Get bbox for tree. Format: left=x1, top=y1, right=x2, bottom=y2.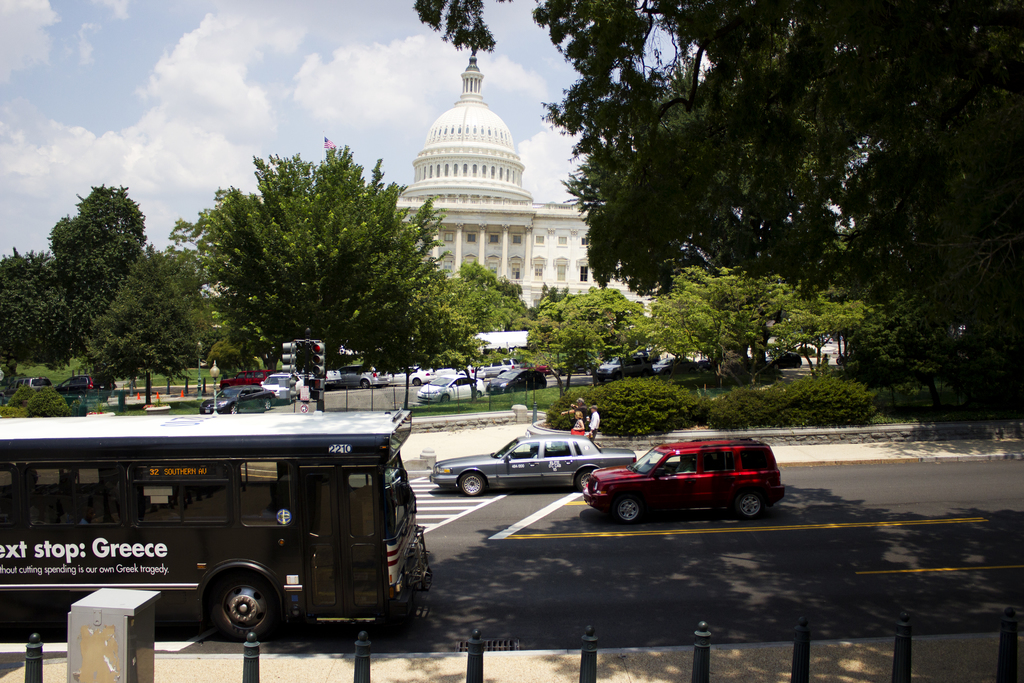
left=0, top=160, right=179, bottom=400.
